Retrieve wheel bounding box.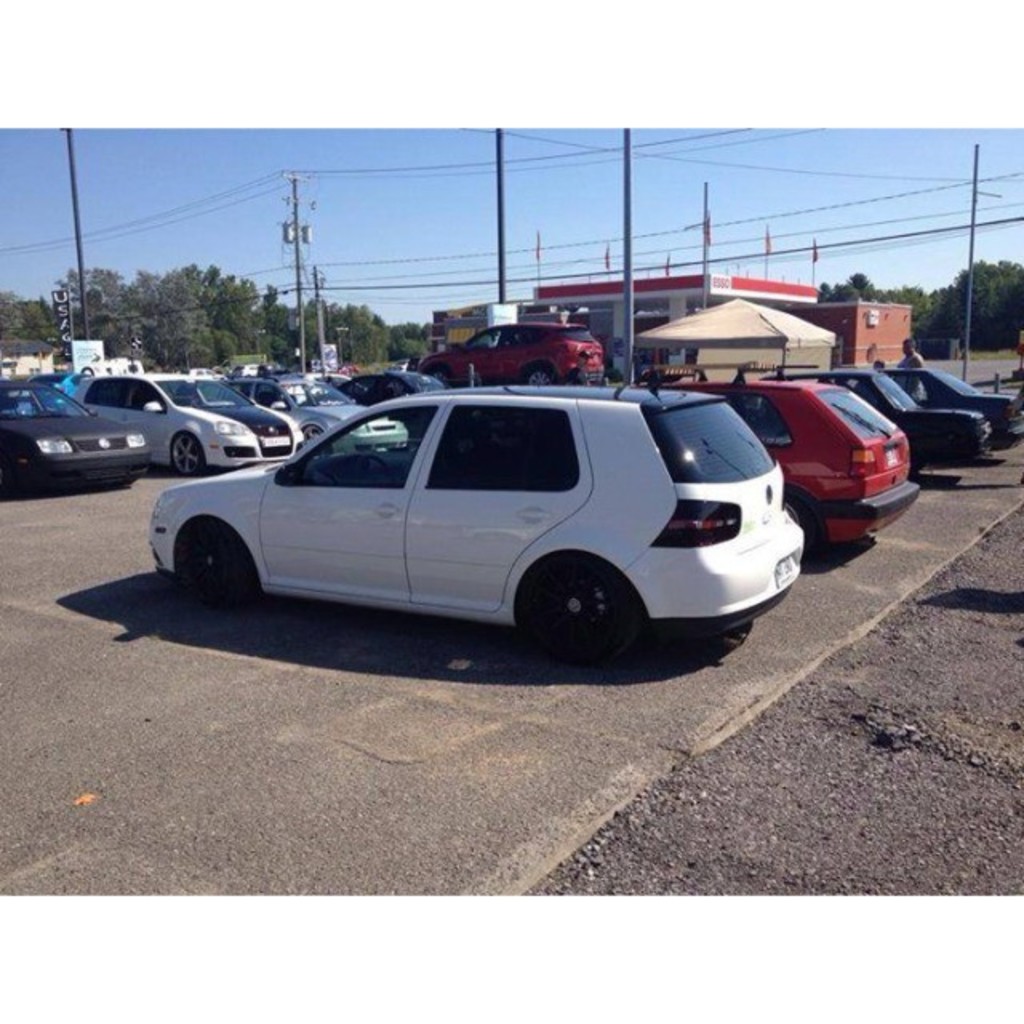
Bounding box: locate(298, 418, 322, 450).
